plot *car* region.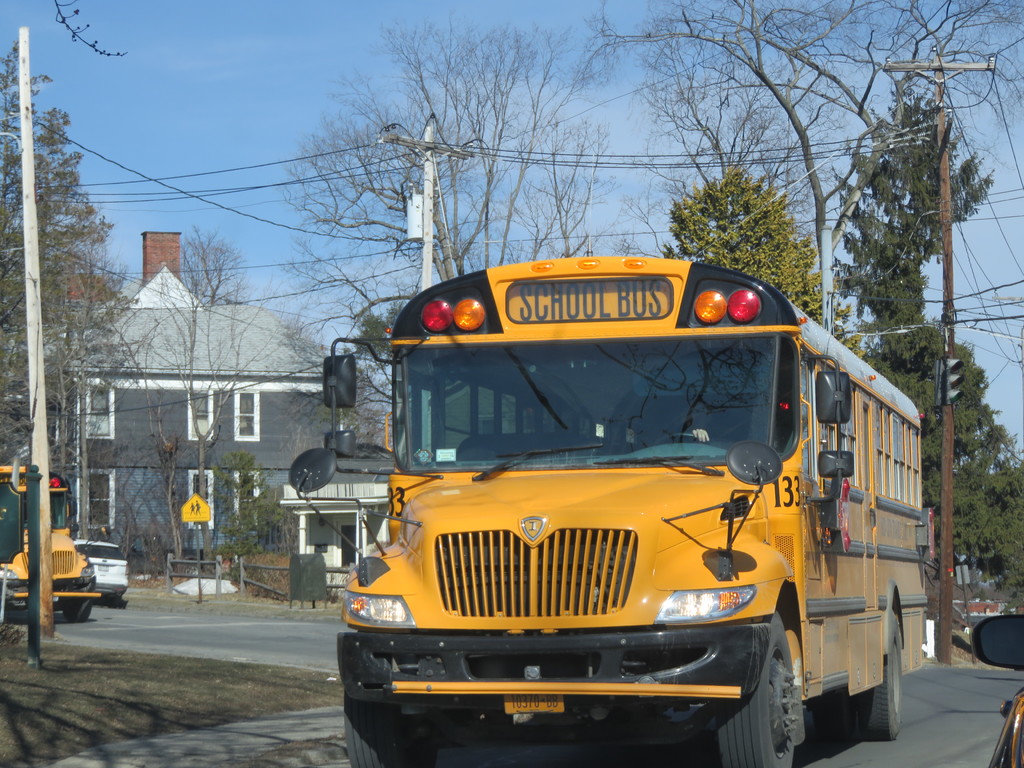
Plotted at box=[74, 544, 127, 607].
